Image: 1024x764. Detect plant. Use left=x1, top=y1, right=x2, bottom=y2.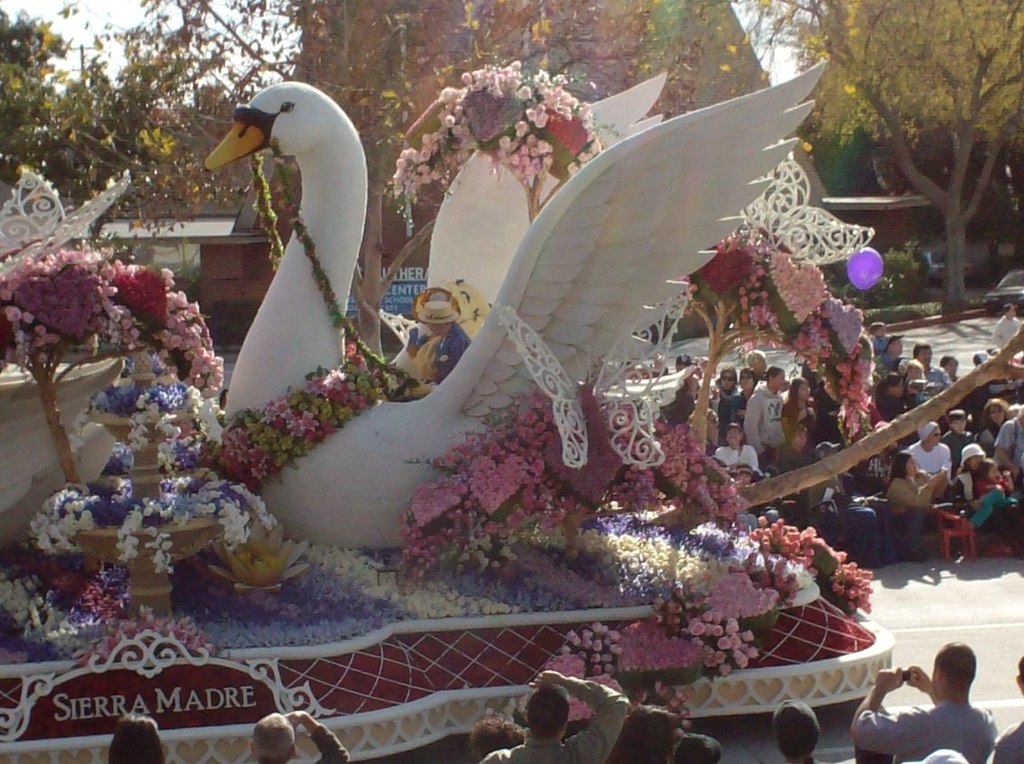
left=401, top=368, right=876, bottom=732.
